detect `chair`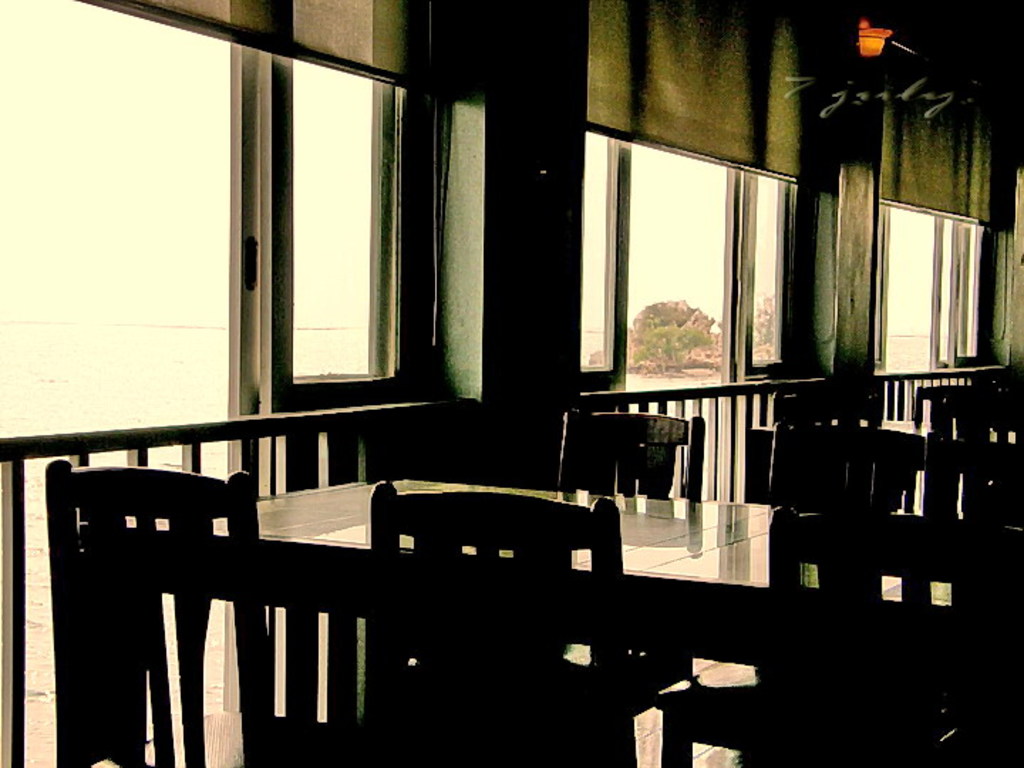
x1=769 y1=501 x2=1023 y2=767
